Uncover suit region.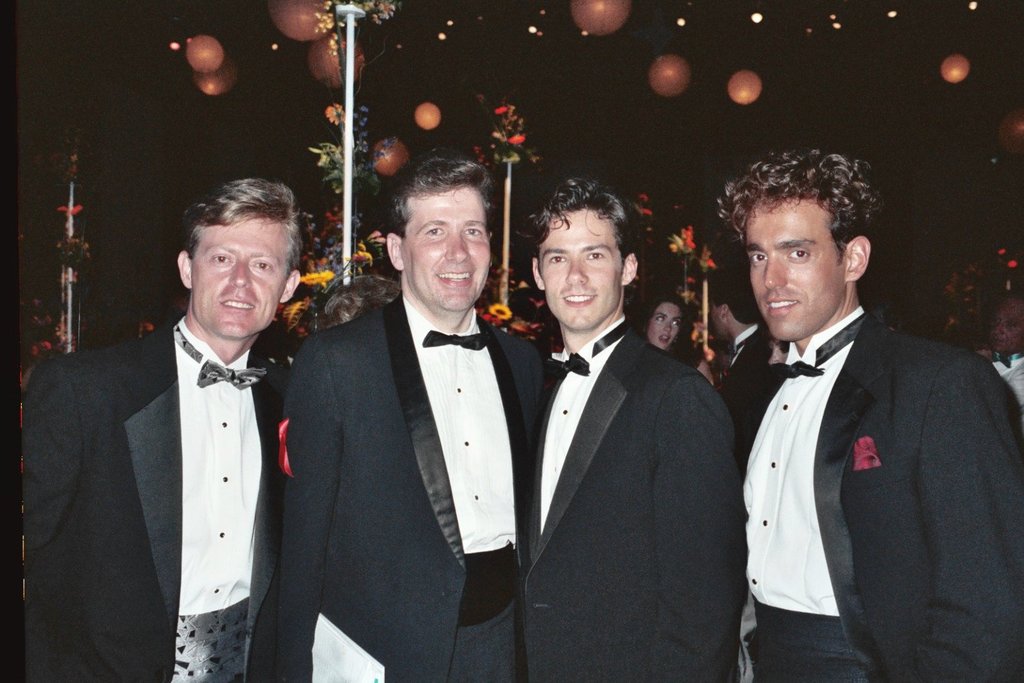
Uncovered: 982 350 1023 406.
